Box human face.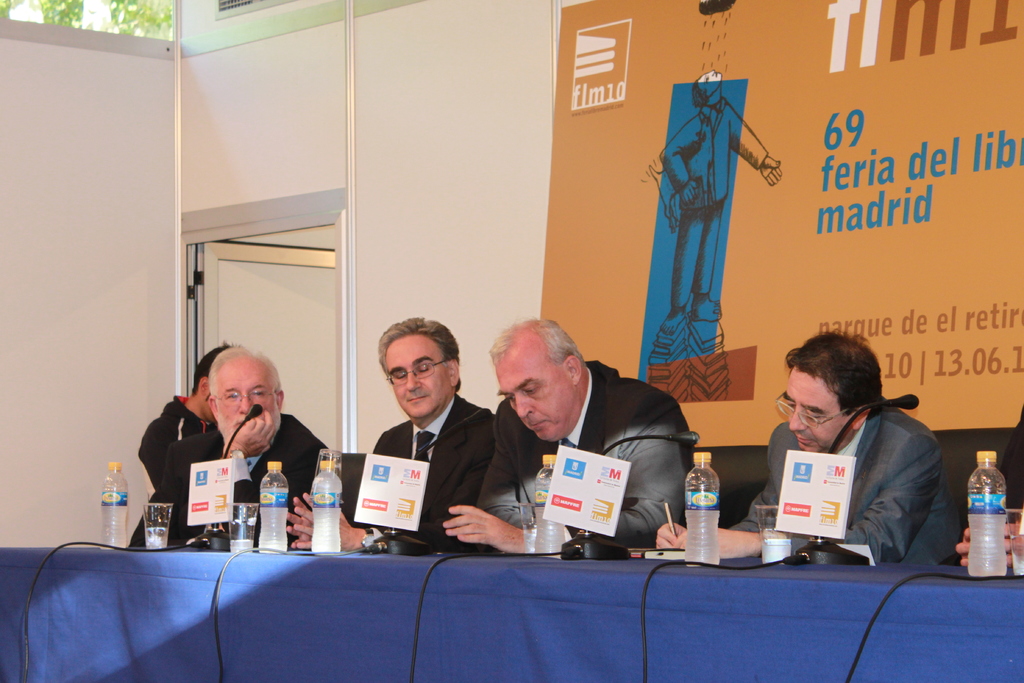
rect(383, 334, 454, 417).
